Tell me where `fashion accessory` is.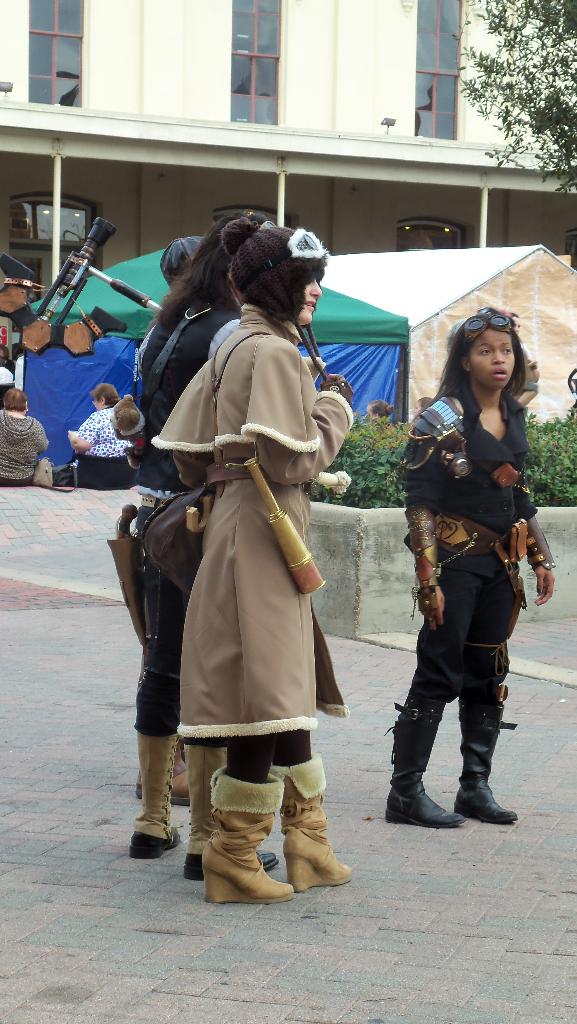
`fashion accessory` is at (left=216, top=213, right=365, bottom=395).
